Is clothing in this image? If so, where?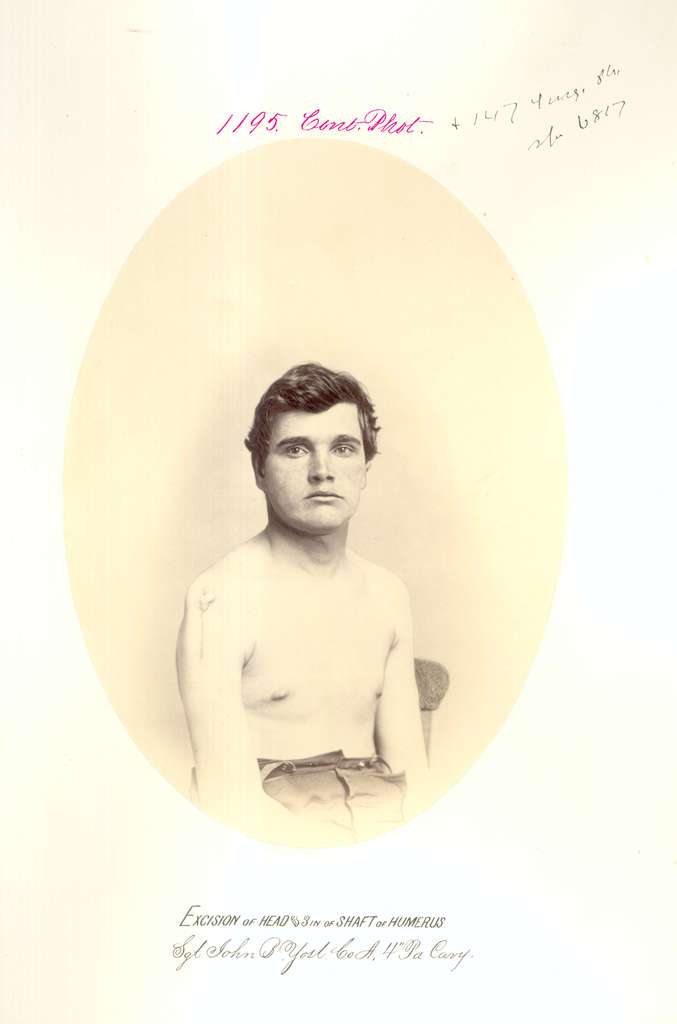
Yes, at bbox(186, 744, 406, 833).
